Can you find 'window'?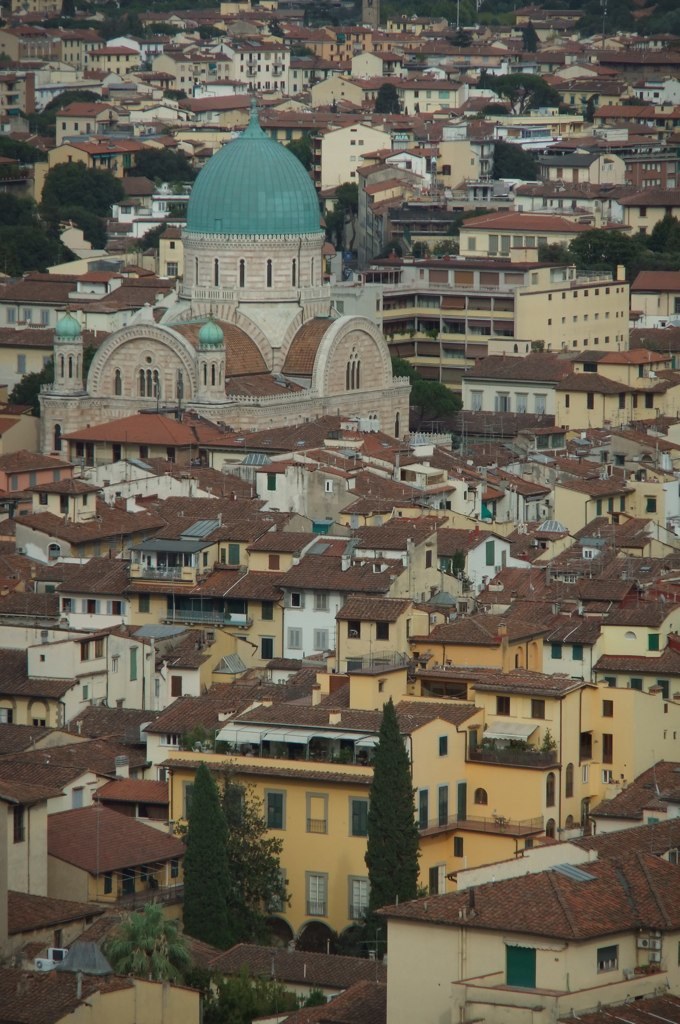
Yes, bounding box: [x1=475, y1=786, x2=489, y2=805].
